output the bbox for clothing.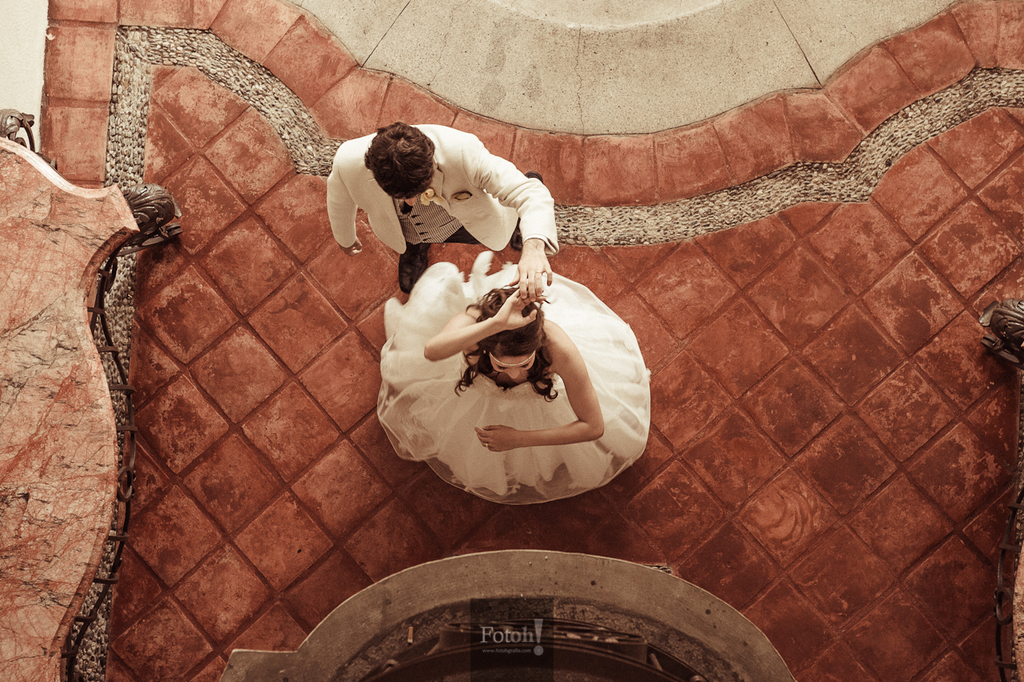
rect(344, 170, 654, 485).
